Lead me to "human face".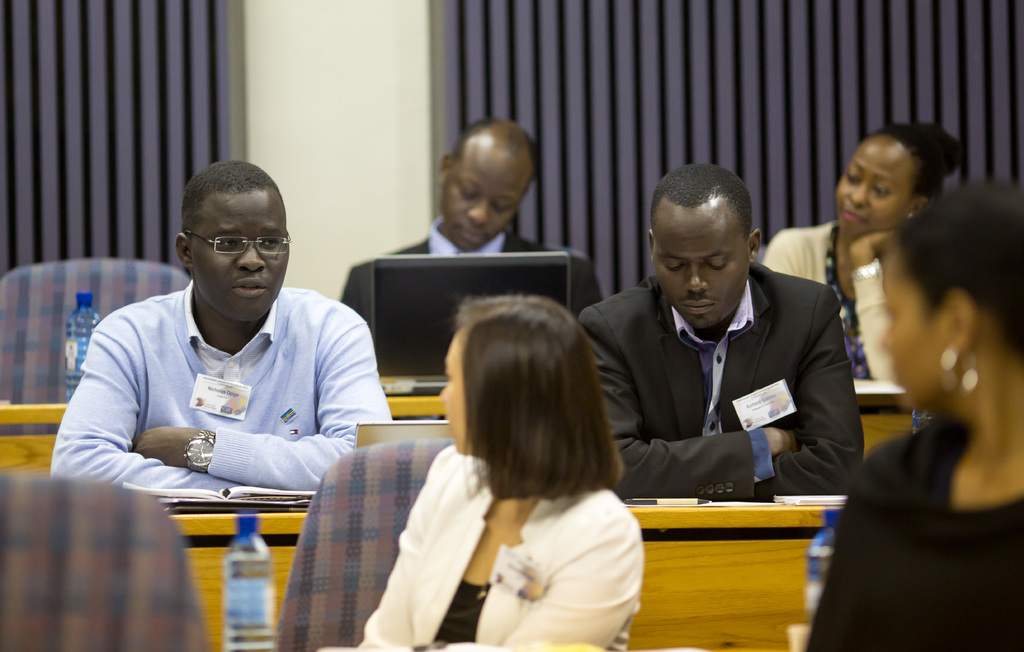
Lead to rect(877, 254, 943, 417).
